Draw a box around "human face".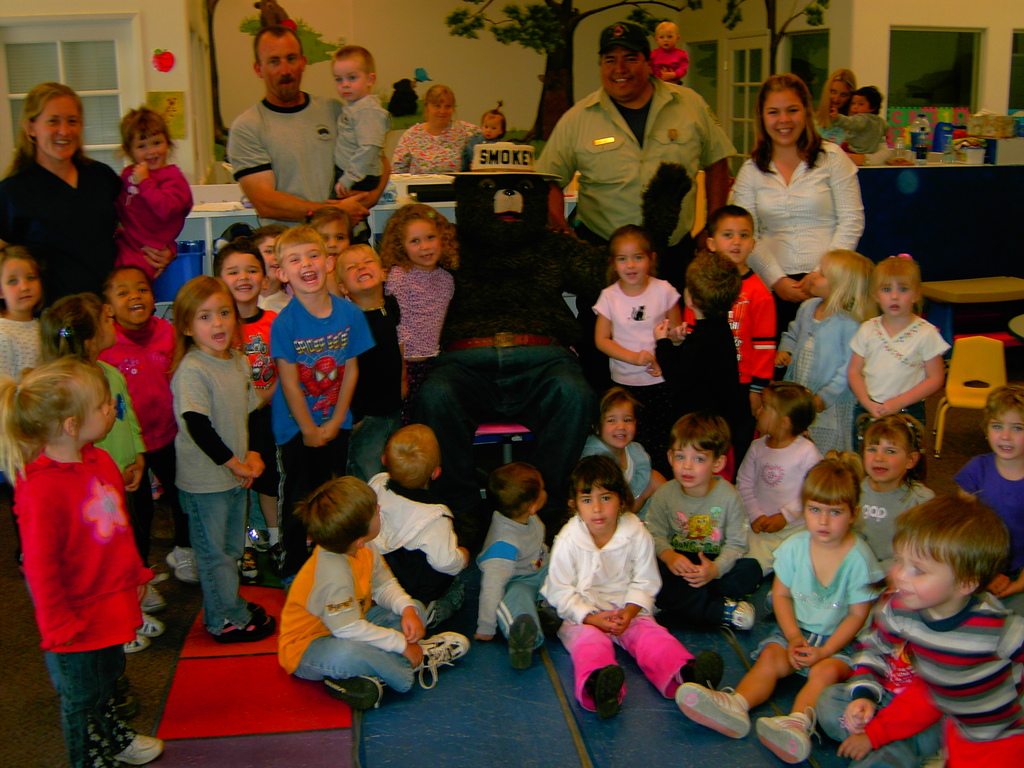
select_region(615, 243, 652, 285).
